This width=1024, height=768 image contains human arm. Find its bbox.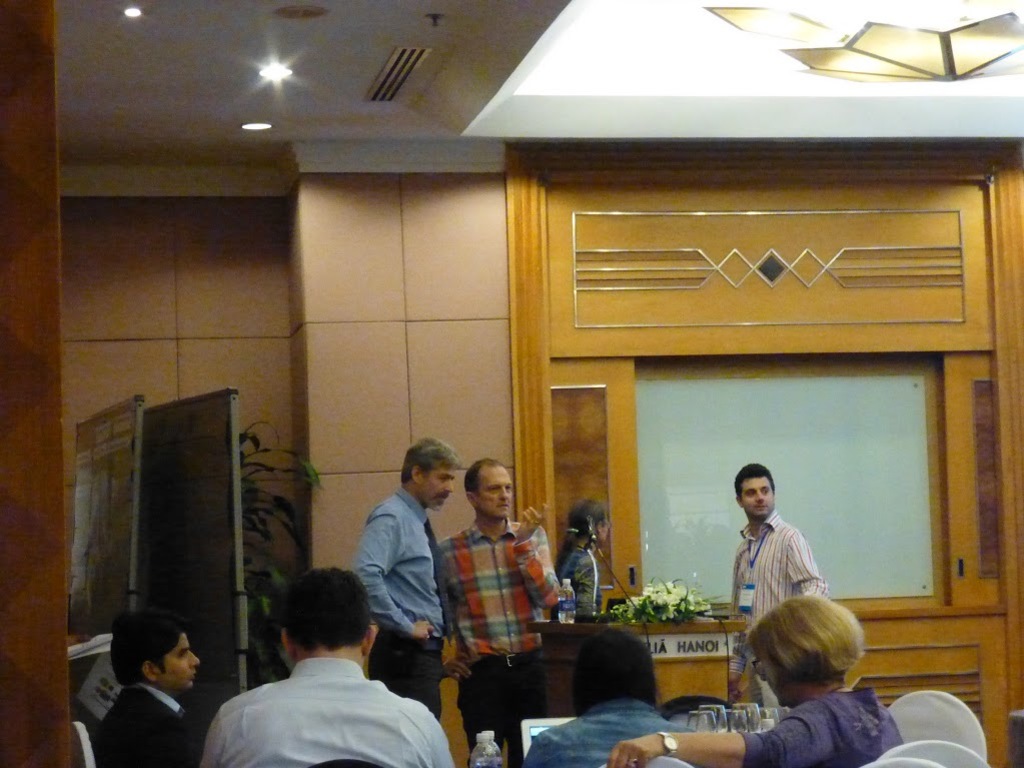
(324, 522, 444, 716).
